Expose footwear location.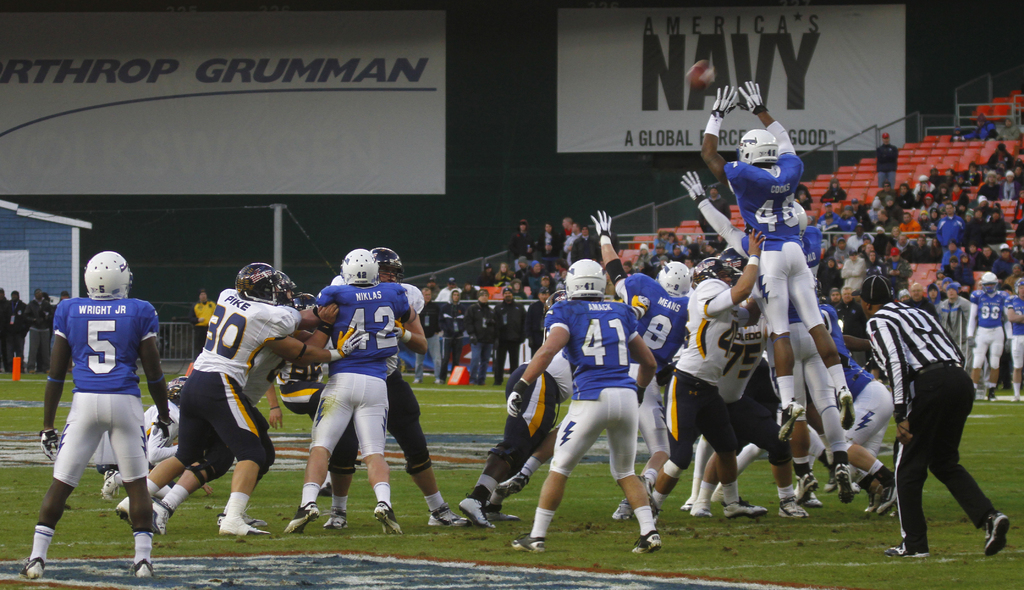
Exposed at <bbox>988, 383, 996, 400</bbox>.
